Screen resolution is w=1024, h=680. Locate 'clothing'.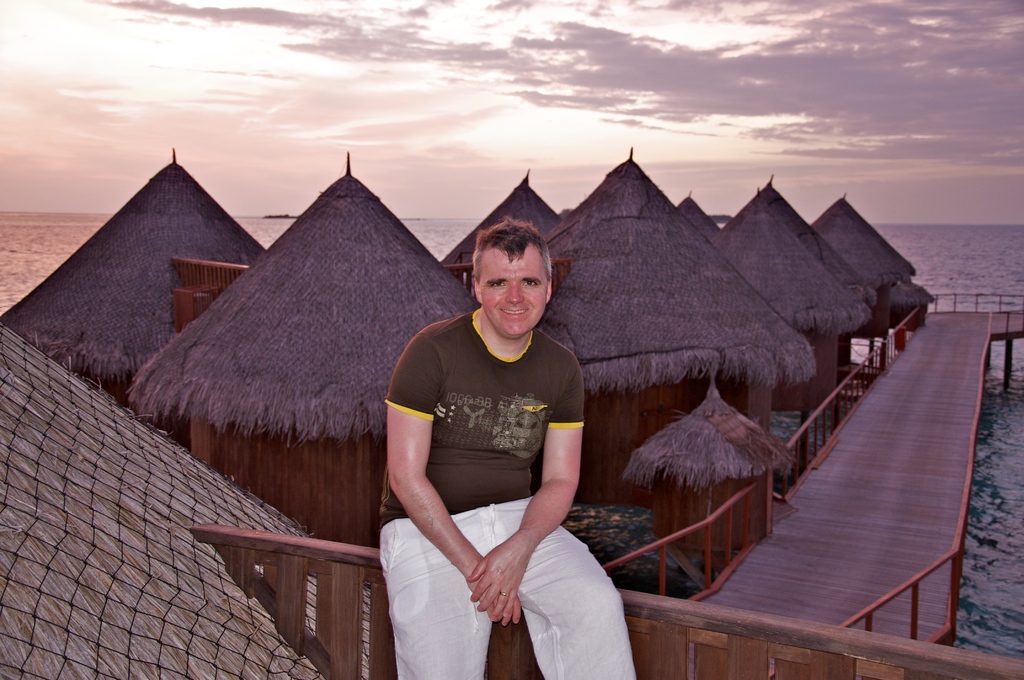
{"left": 374, "top": 290, "right": 616, "bottom": 642}.
